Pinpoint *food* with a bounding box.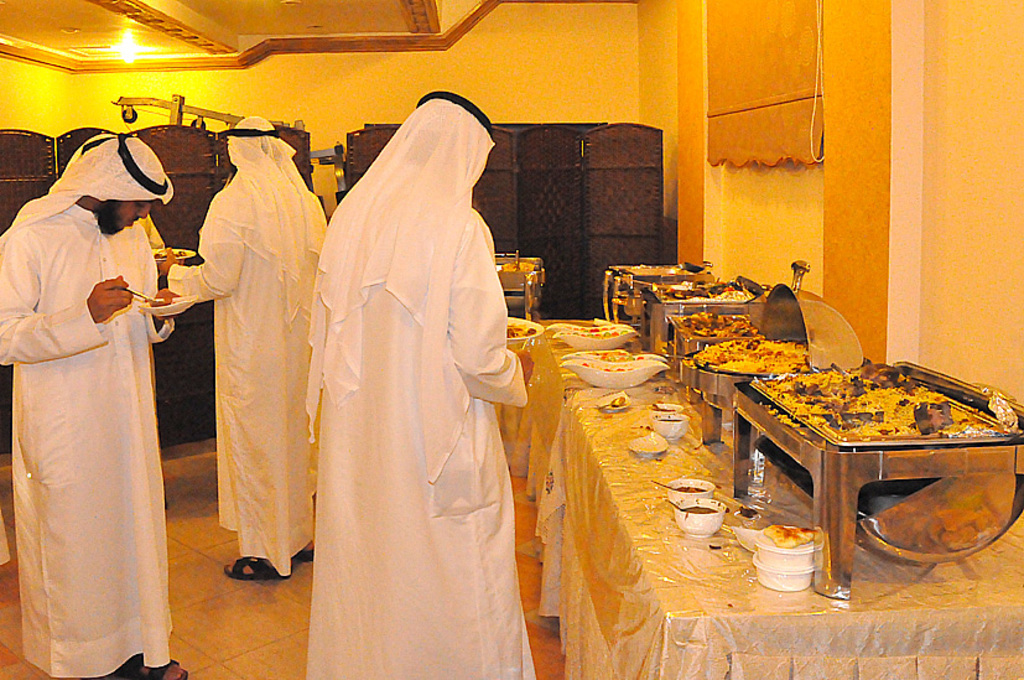
{"x1": 504, "y1": 322, "x2": 537, "y2": 339}.
